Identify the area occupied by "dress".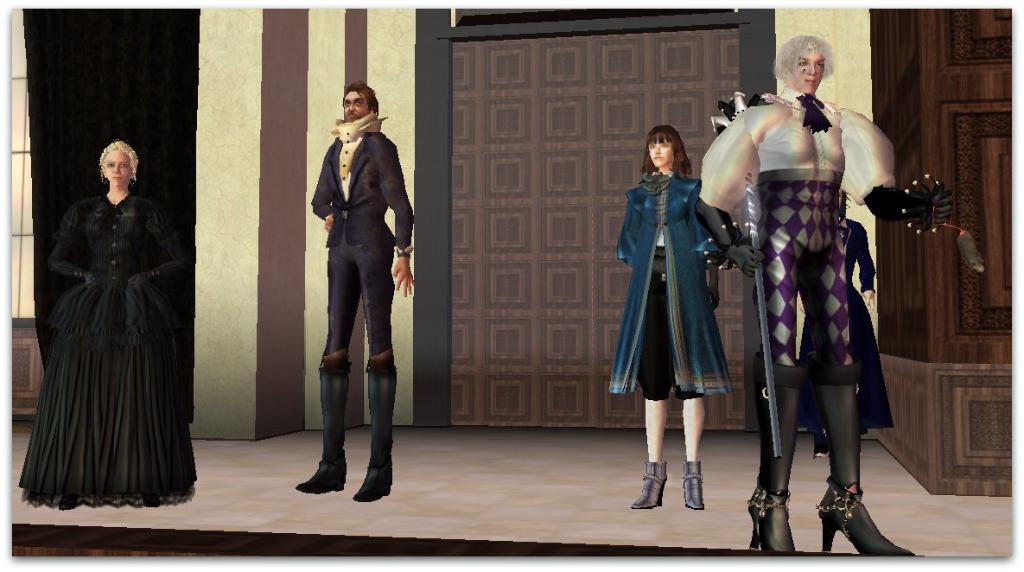
Area: crop(19, 169, 174, 494).
